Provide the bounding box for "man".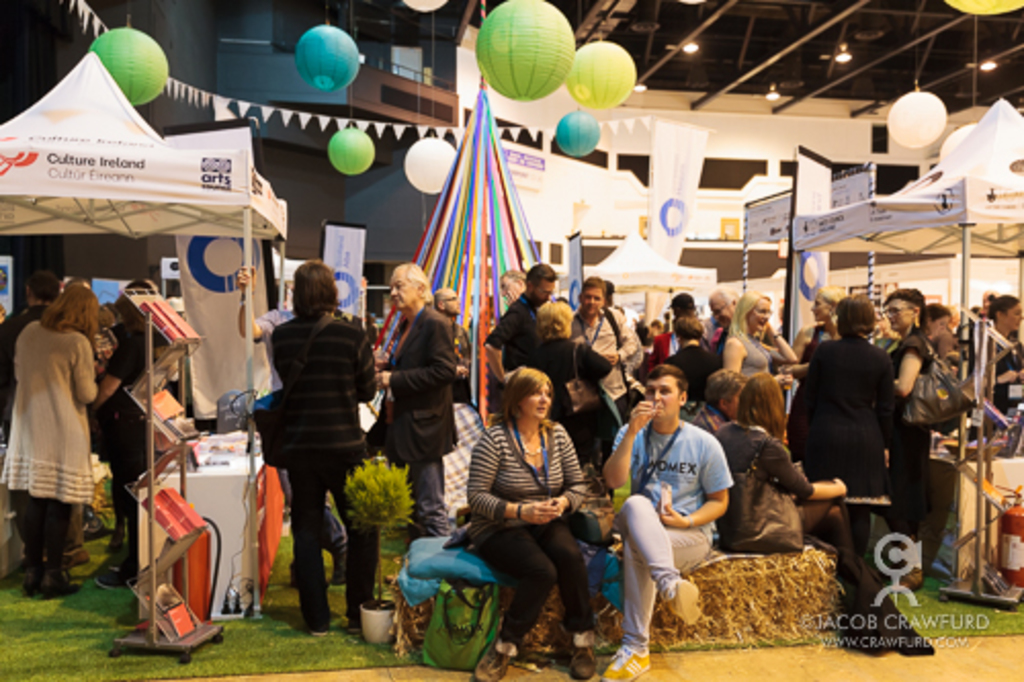
[236,260,348,584].
